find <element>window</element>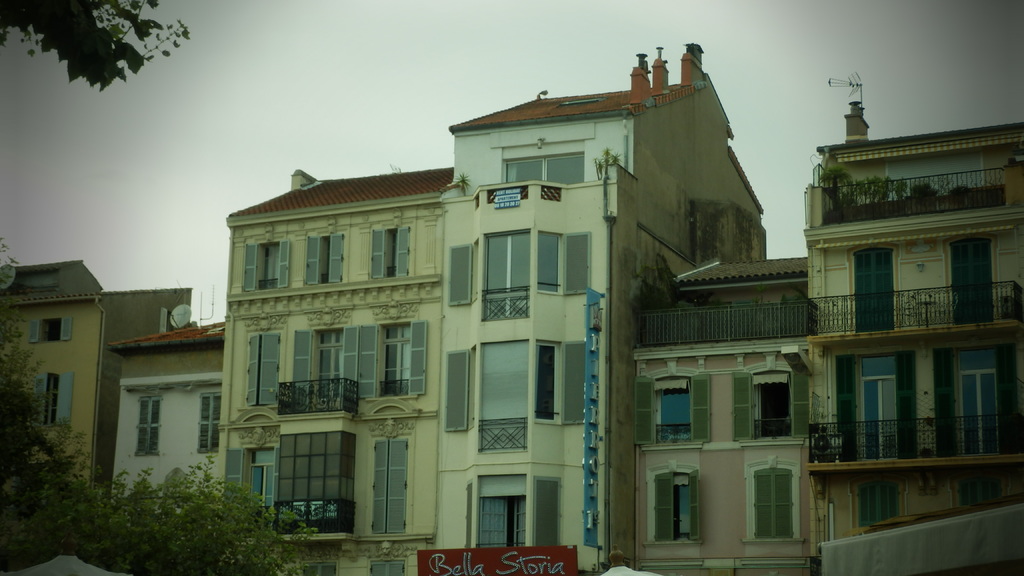
<bbox>535, 228, 563, 295</bbox>
